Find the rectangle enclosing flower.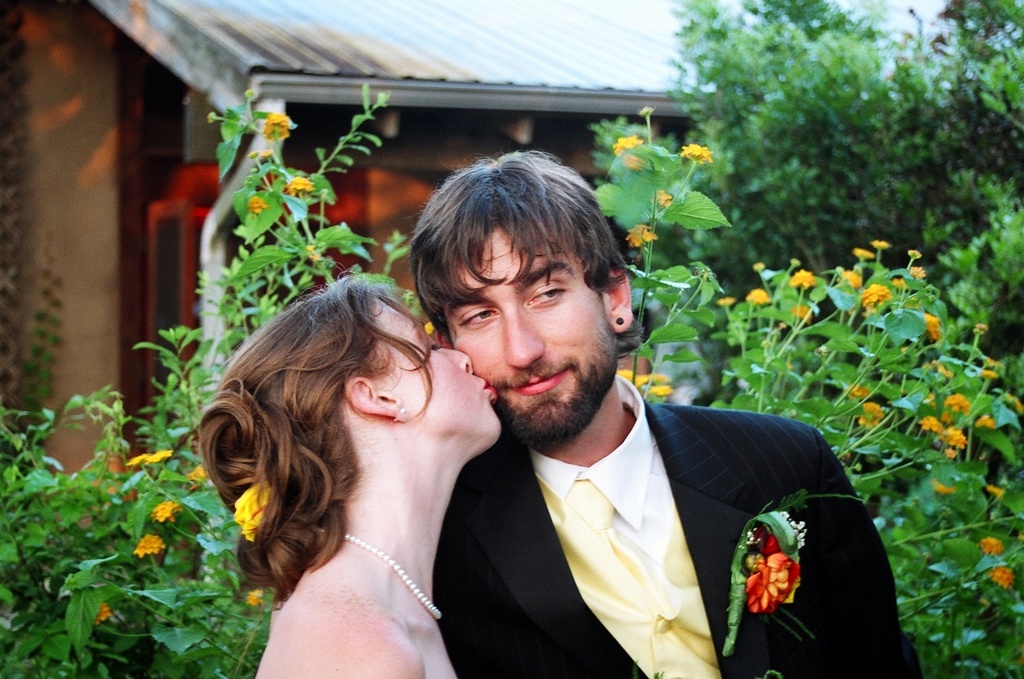
left=246, top=586, right=266, bottom=608.
